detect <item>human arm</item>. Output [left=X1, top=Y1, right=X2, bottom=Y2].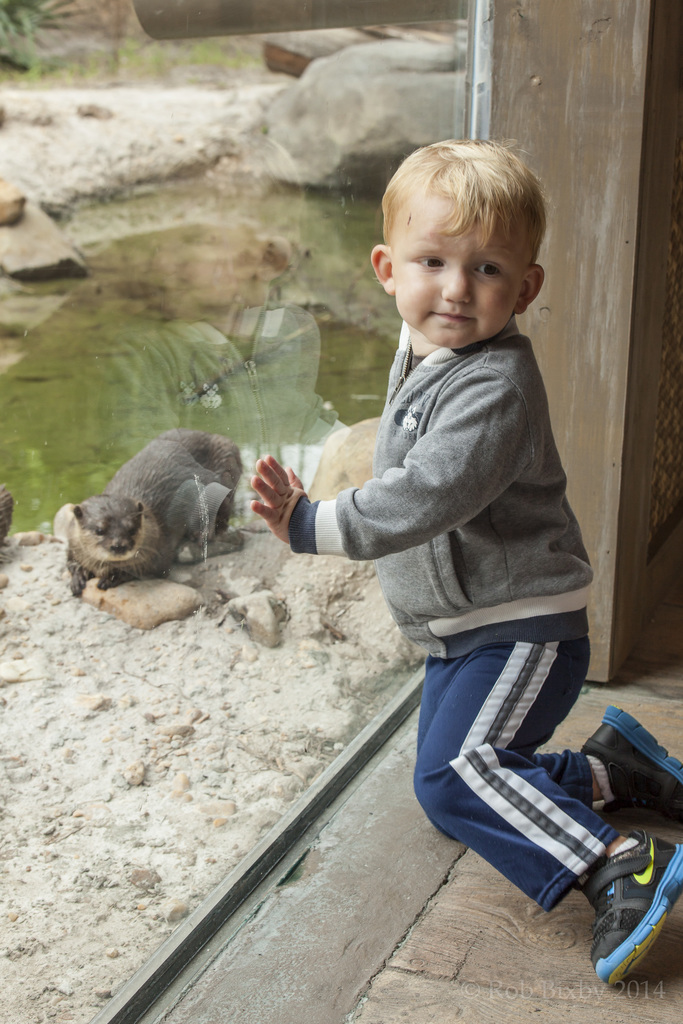
[left=299, top=385, right=478, bottom=593].
